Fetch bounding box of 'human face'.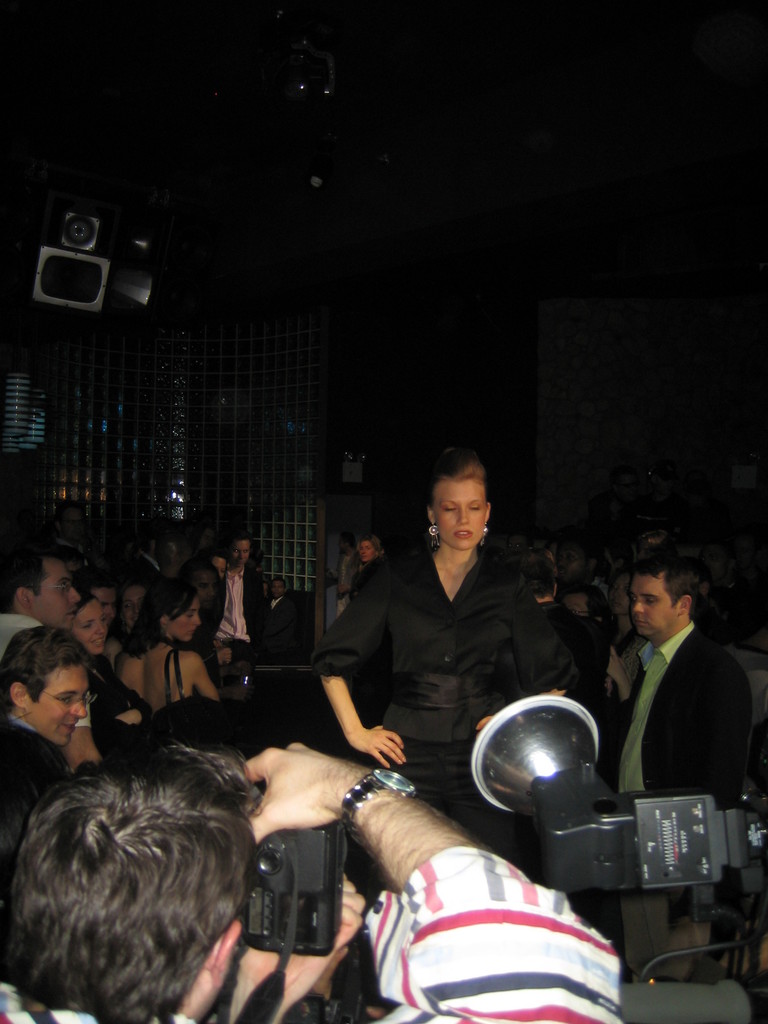
Bbox: <bbox>172, 600, 202, 646</bbox>.
